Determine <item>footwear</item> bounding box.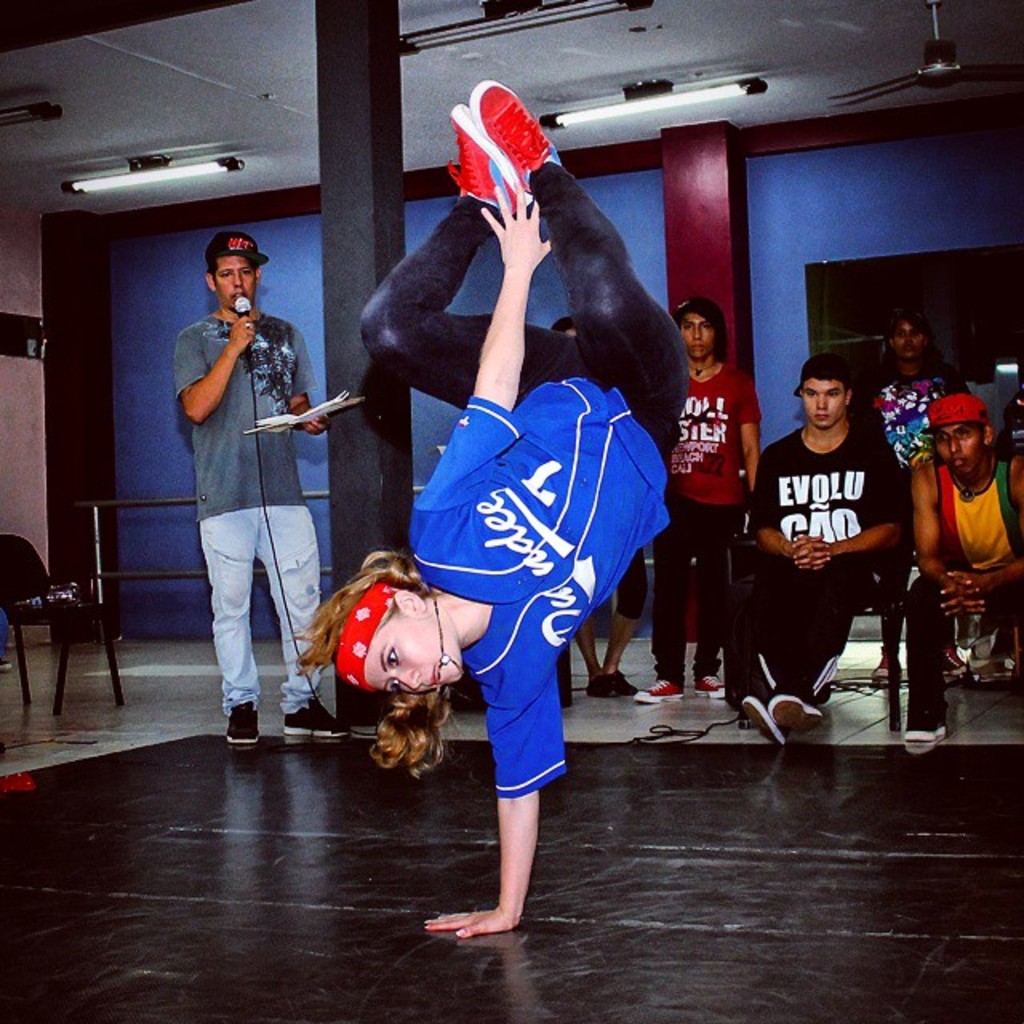
Determined: <box>283,694,350,738</box>.
